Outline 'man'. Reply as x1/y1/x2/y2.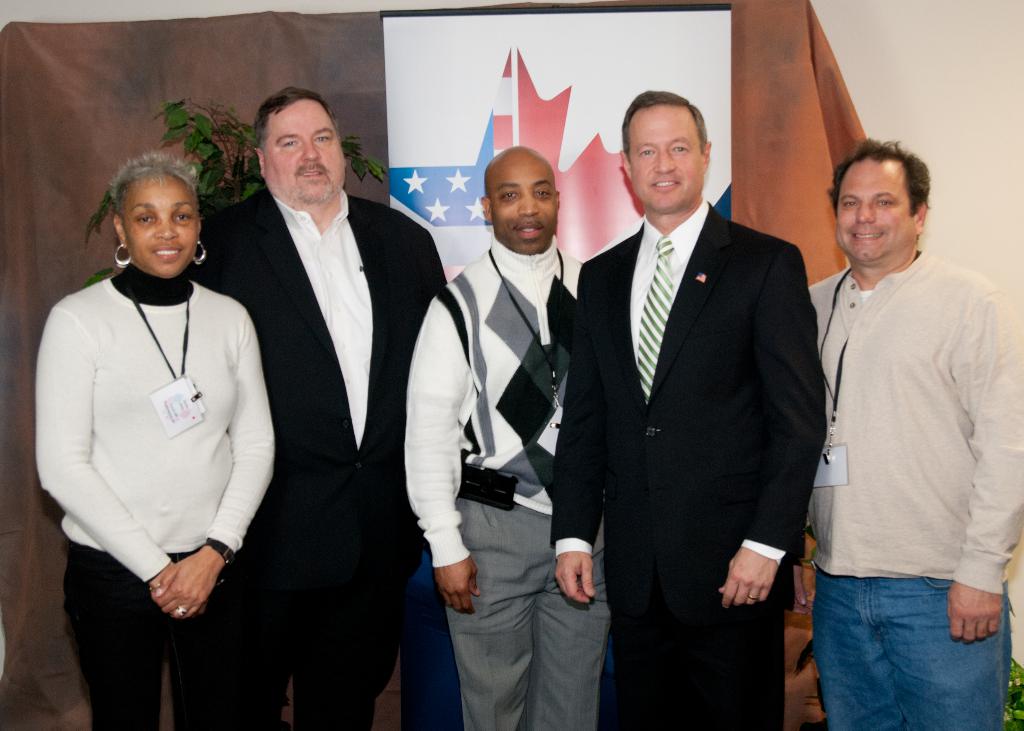
547/92/828/730.
